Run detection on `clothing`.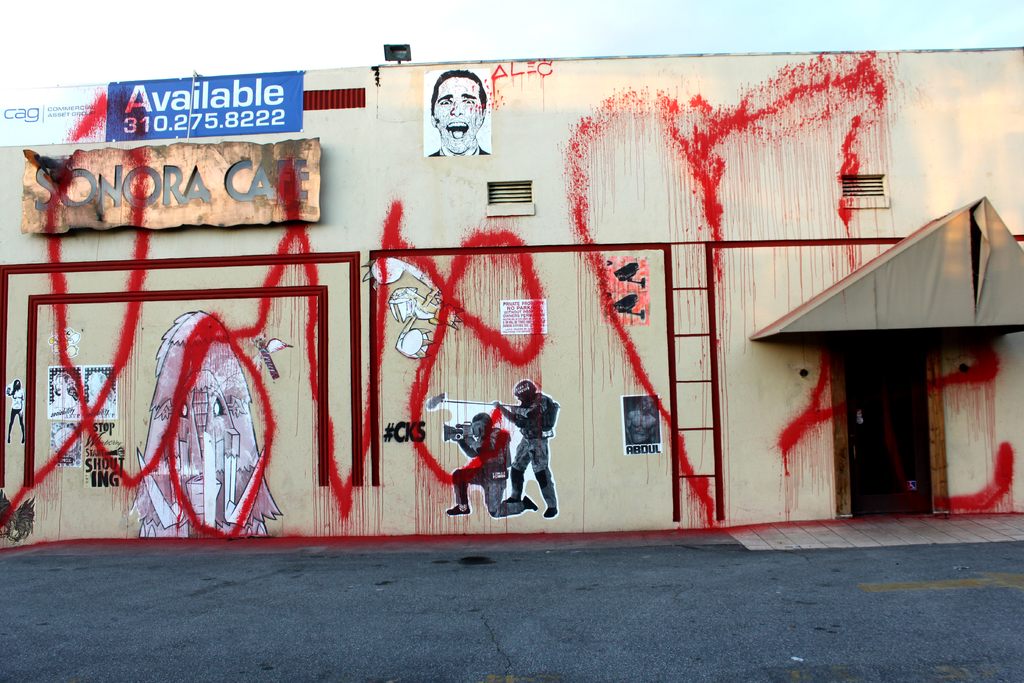
Result: box(497, 378, 564, 524).
